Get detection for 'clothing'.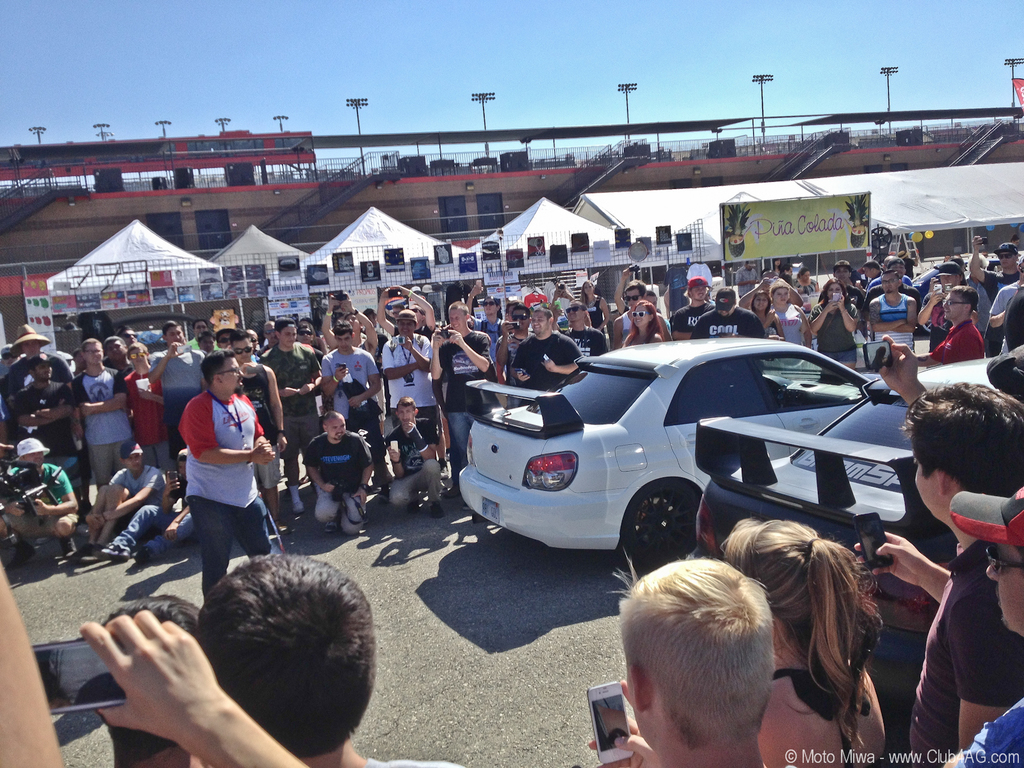
Detection: box=[147, 344, 201, 447].
